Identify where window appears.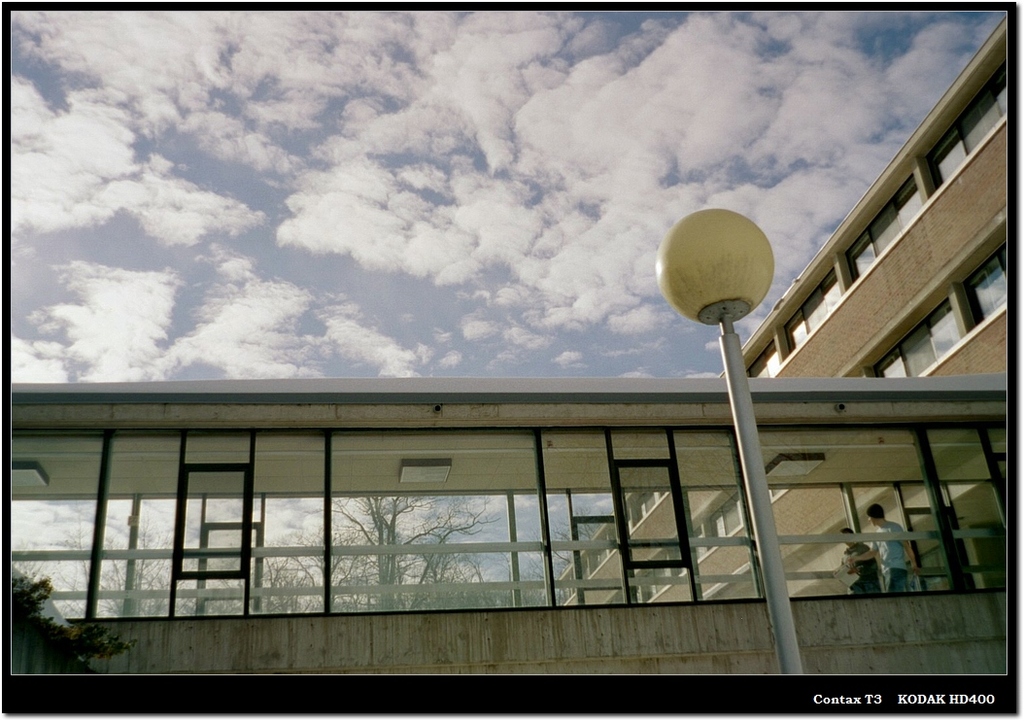
Appears at select_region(784, 268, 844, 355).
